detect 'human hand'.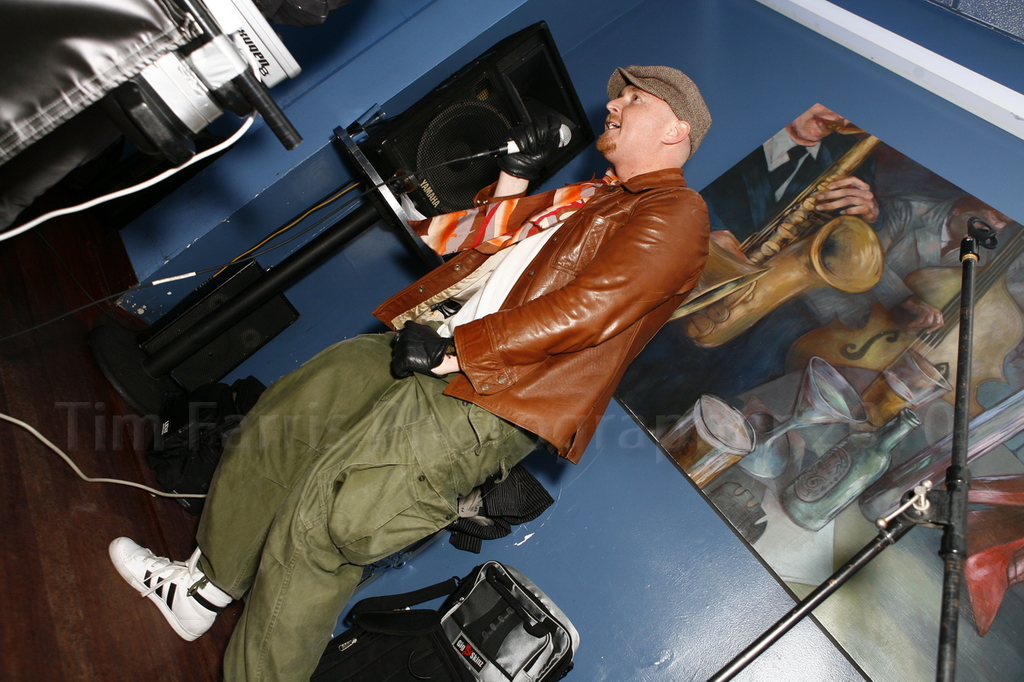
Detected at BBox(391, 317, 444, 381).
